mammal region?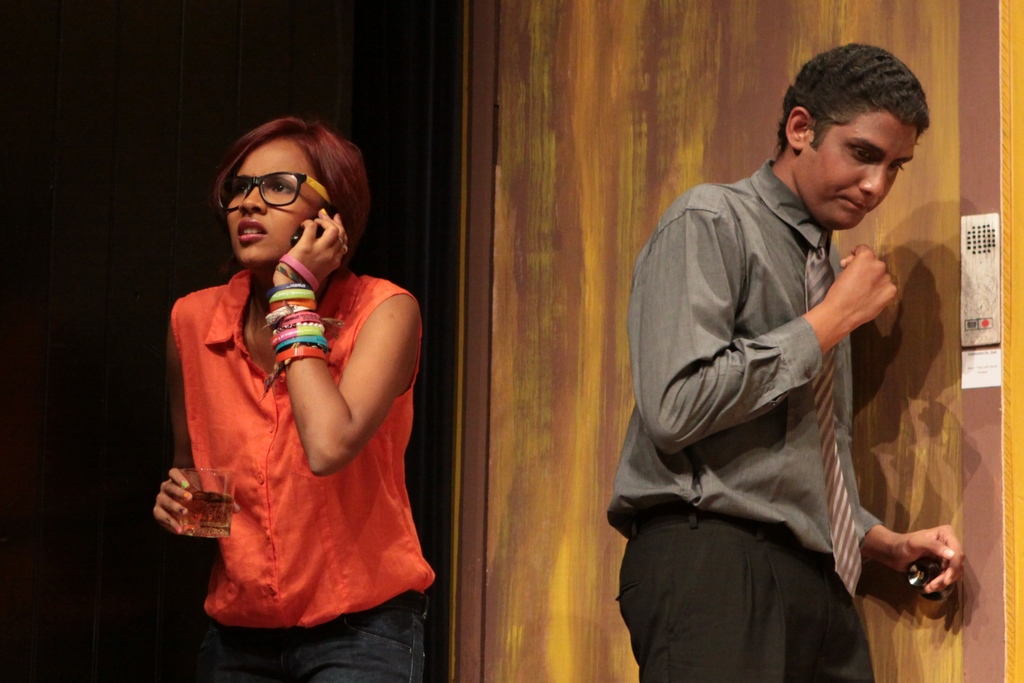
region(150, 114, 436, 682)
